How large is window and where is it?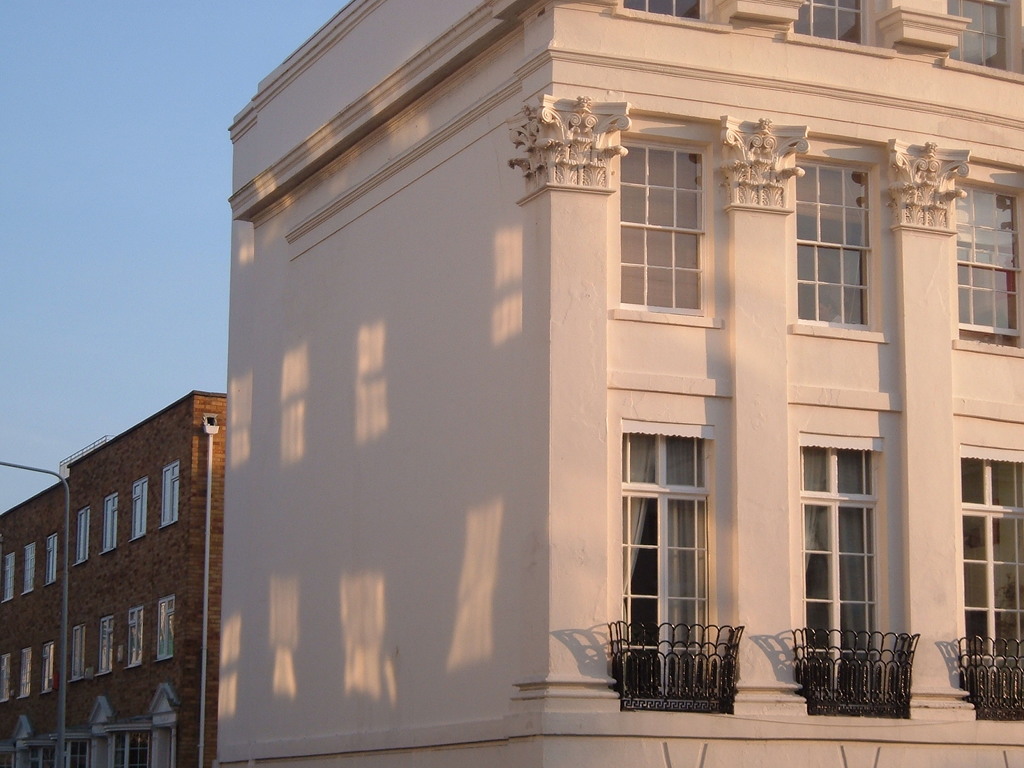
Bounding box: 92, 615, 116, 680.
